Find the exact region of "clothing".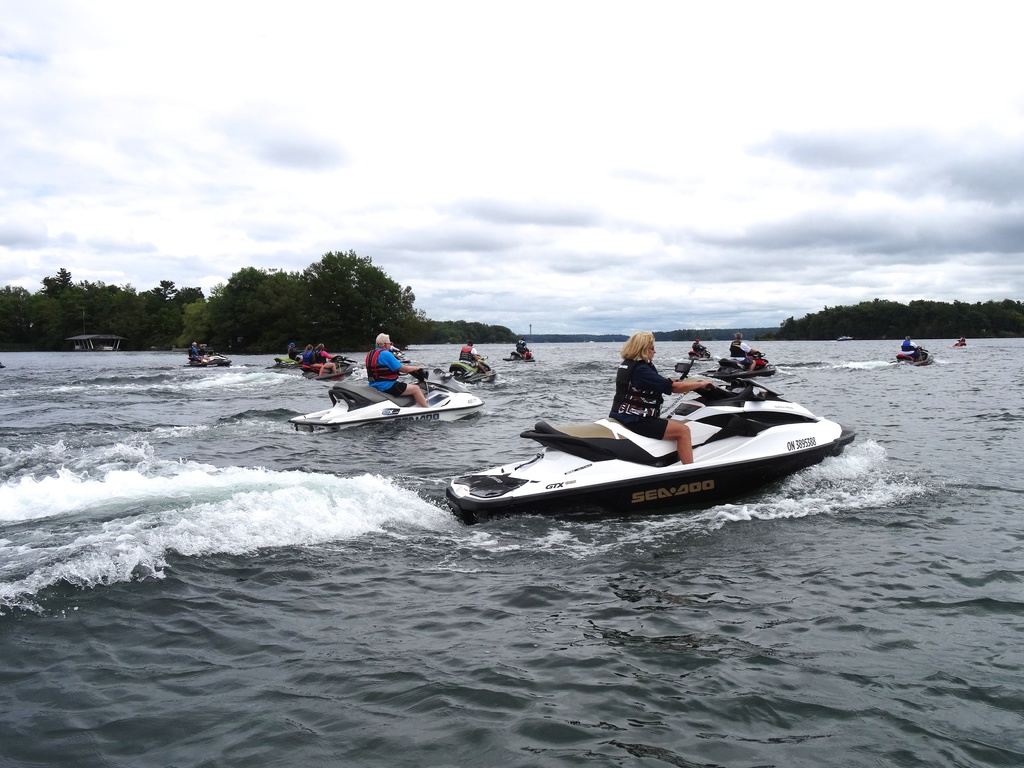
Exact region: {"x1": 289, "y1": 348, "x2": 301, "y2": 363}.
